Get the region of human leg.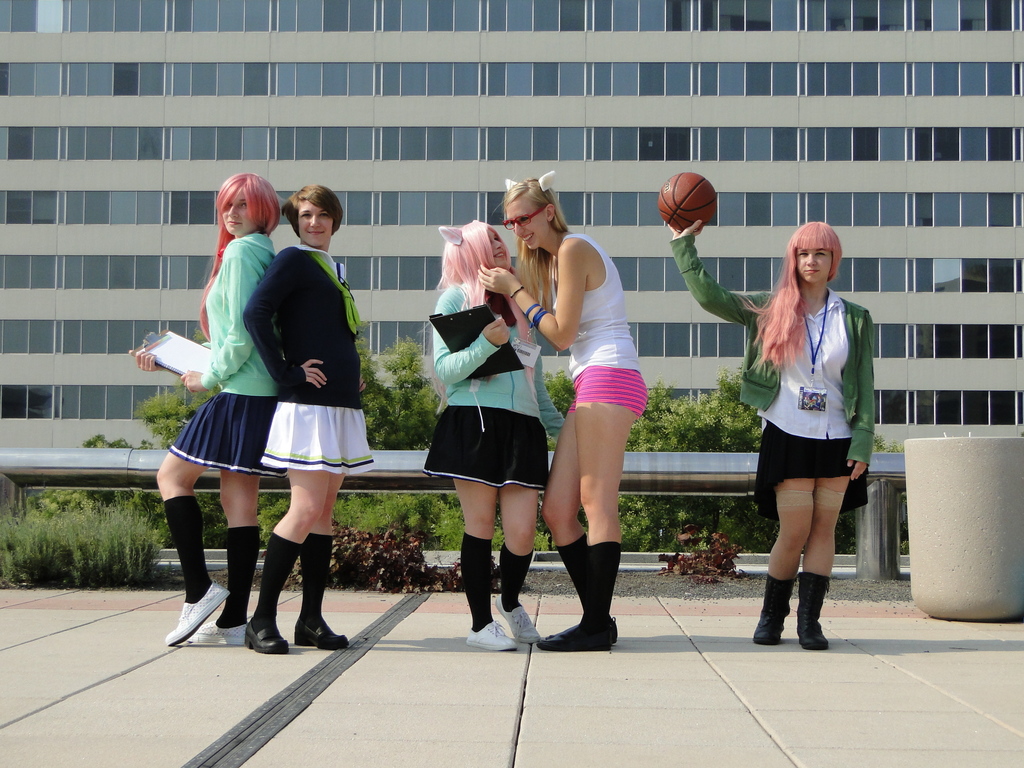
[296,481,354,643].
